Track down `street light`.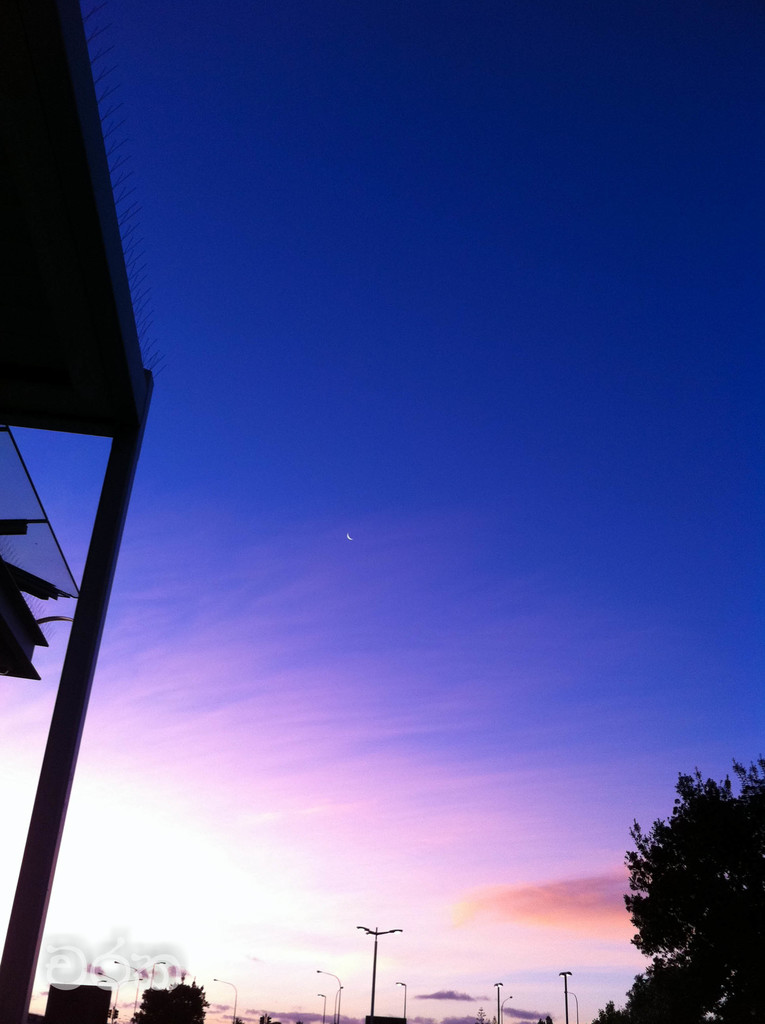
Tracked to BBox(555, 970, 573, 1023).
